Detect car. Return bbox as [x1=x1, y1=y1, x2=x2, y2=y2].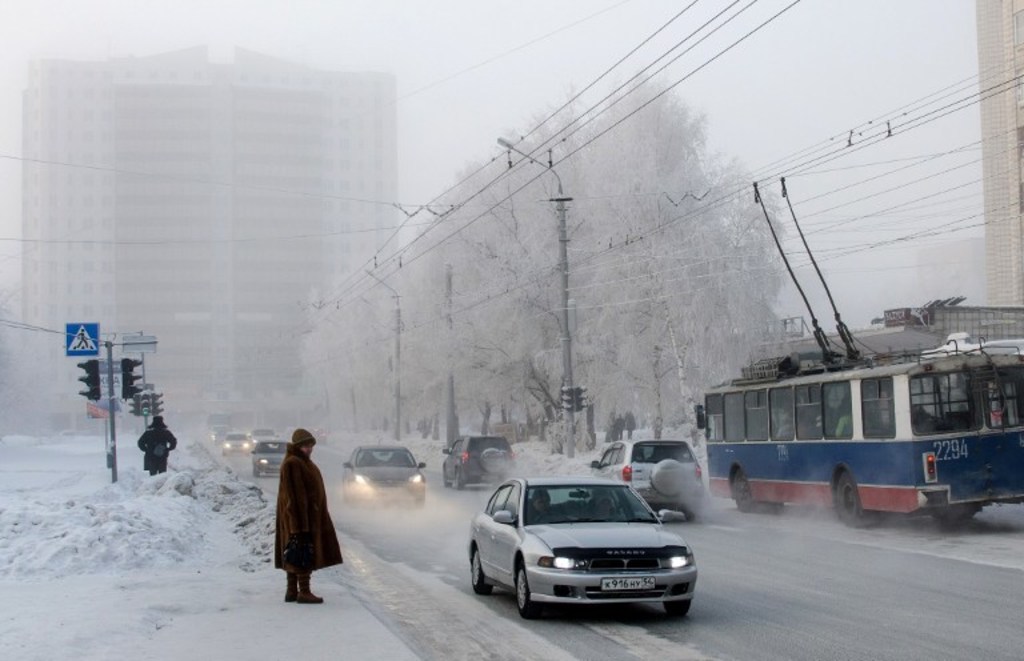
[x1=441, y1=434, x2=515, y2=489].
